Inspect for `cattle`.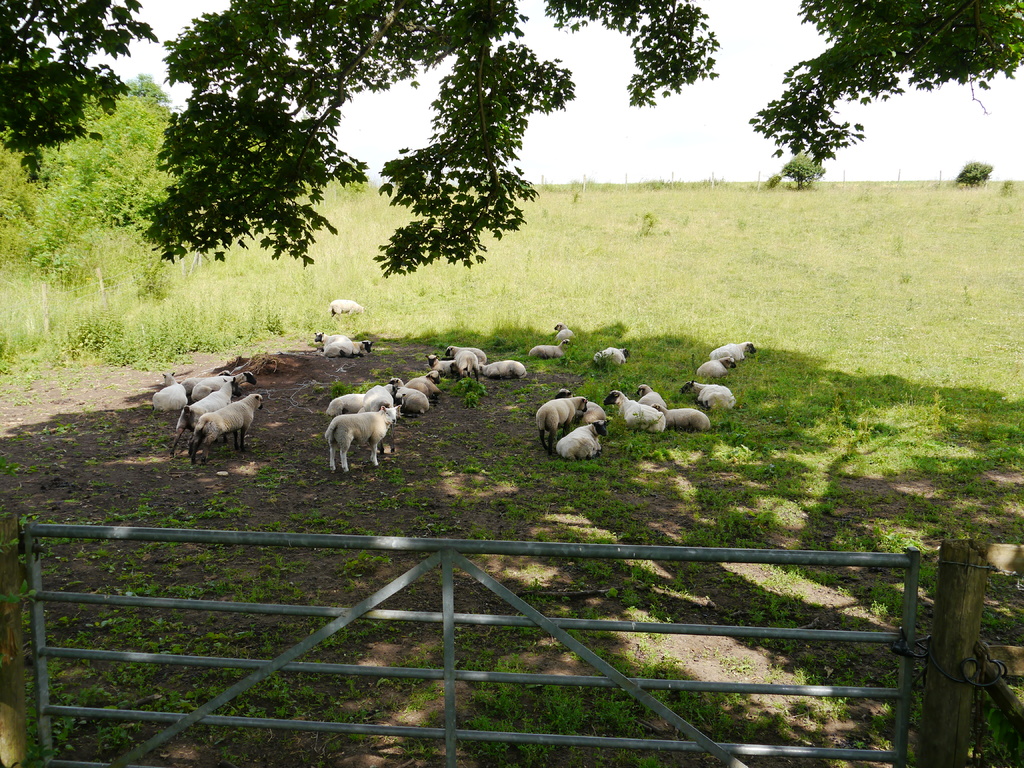
Inspection: <bbox>326, 392, 368, 420</bbox>.
